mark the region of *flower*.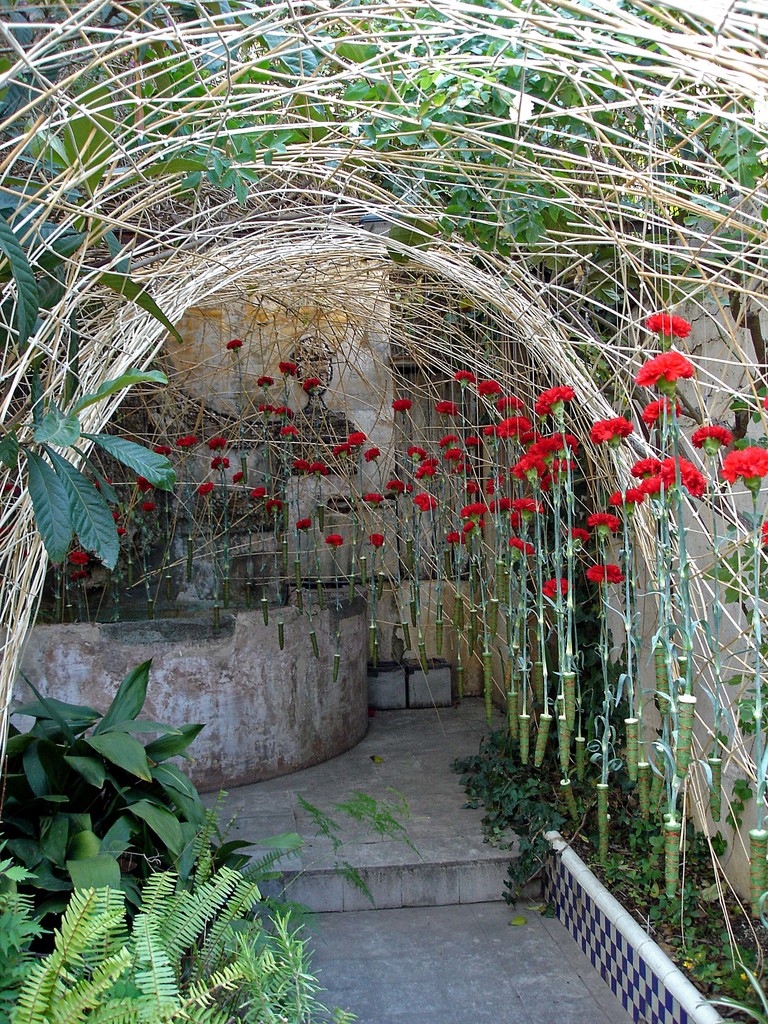
Region: [x1=179, y1=433, x2=197, y2=447].
